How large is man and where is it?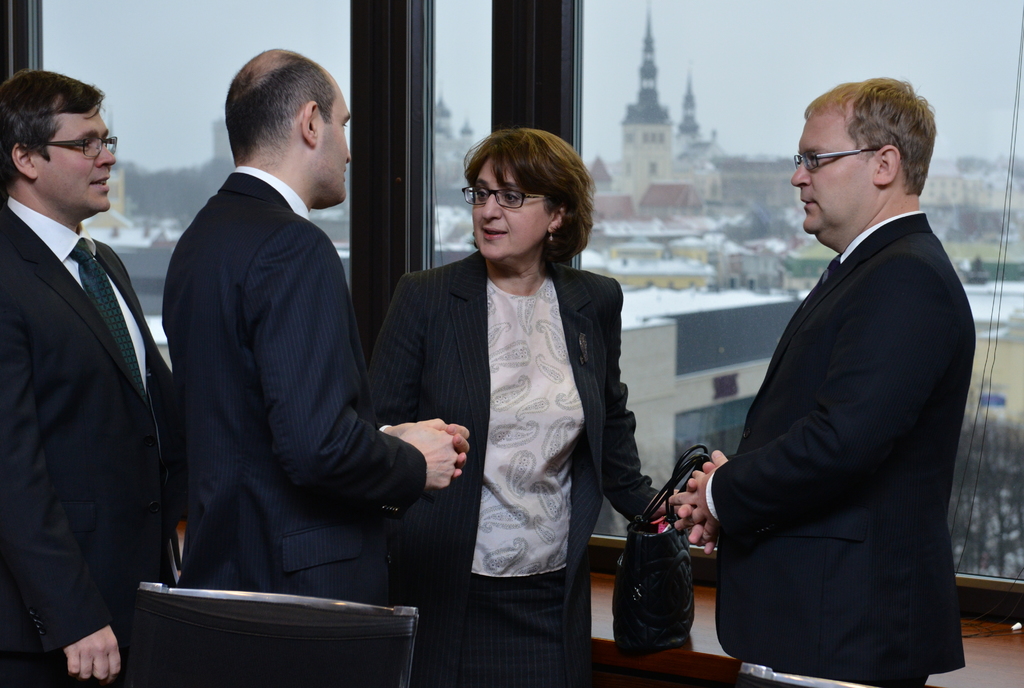
Bounding box: [left=687, top=51, right=983, bottom=687].
